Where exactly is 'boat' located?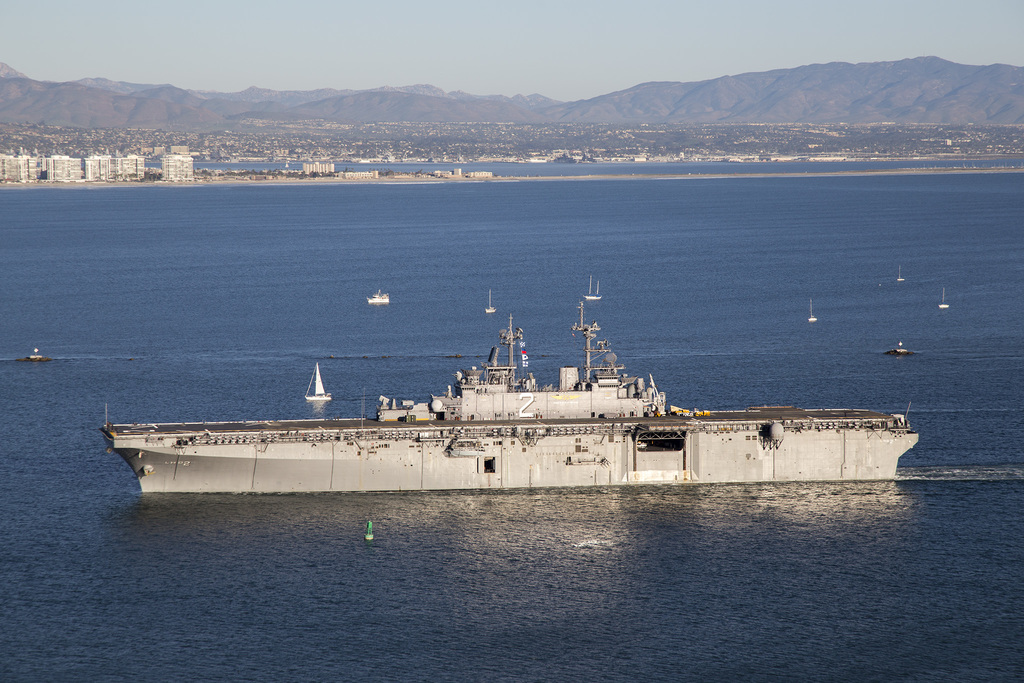
Its bounding box is bbox(99, 276, 924, 492).
